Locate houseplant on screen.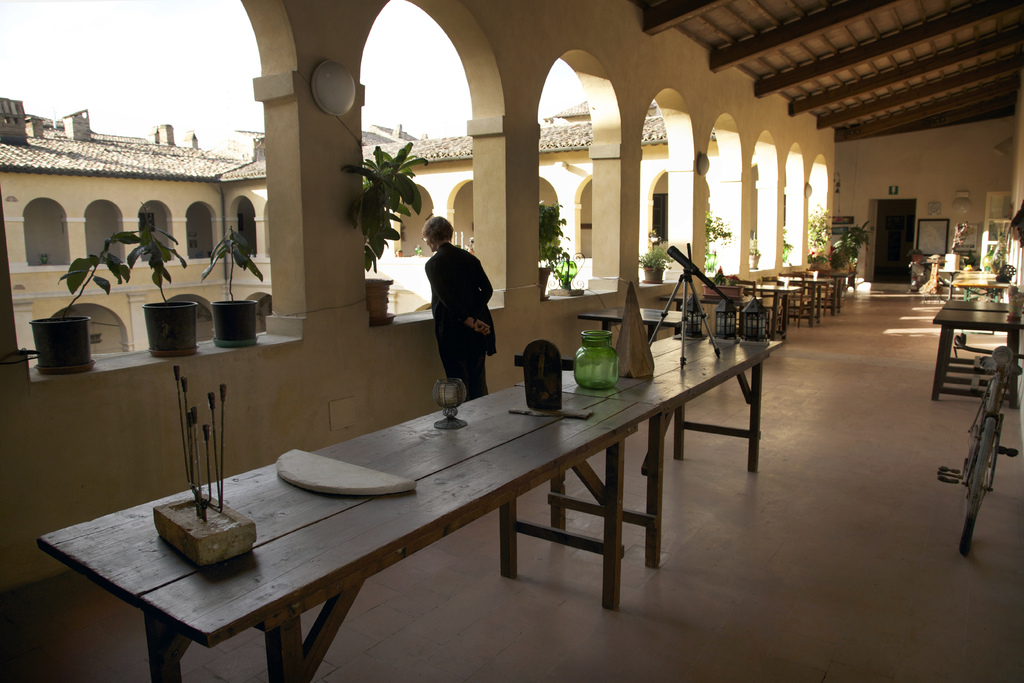
On screen at <bbox>151, 356, 265, 576</bbox>.
